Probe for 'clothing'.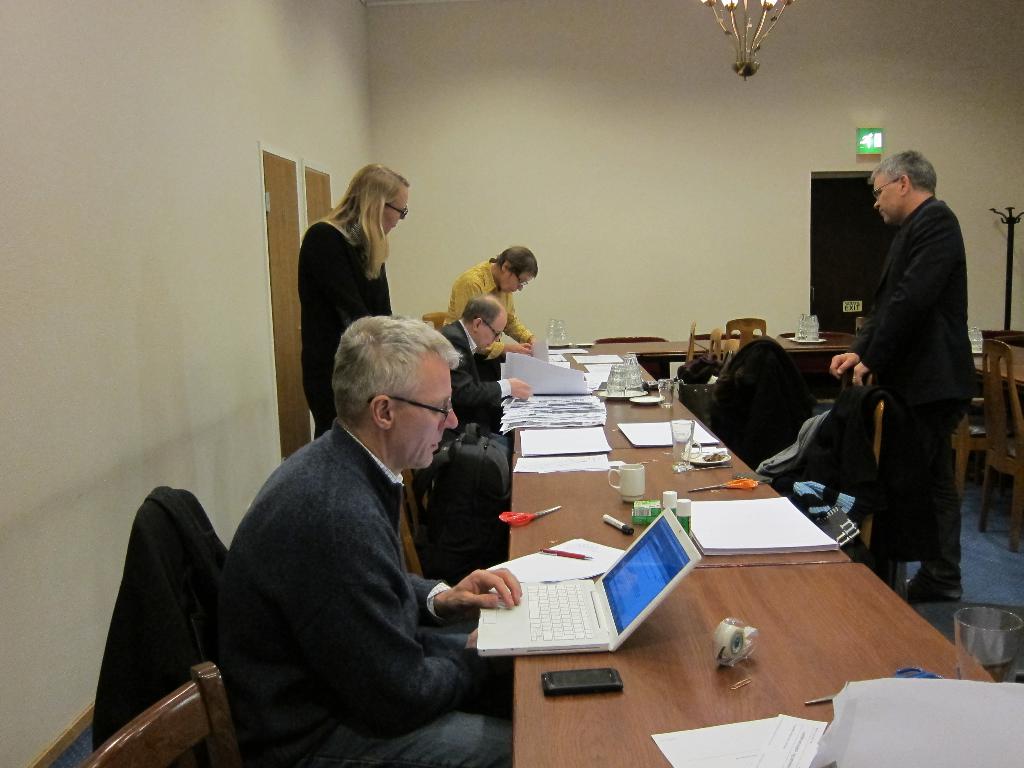
Probe result: 845,193,979,579.
